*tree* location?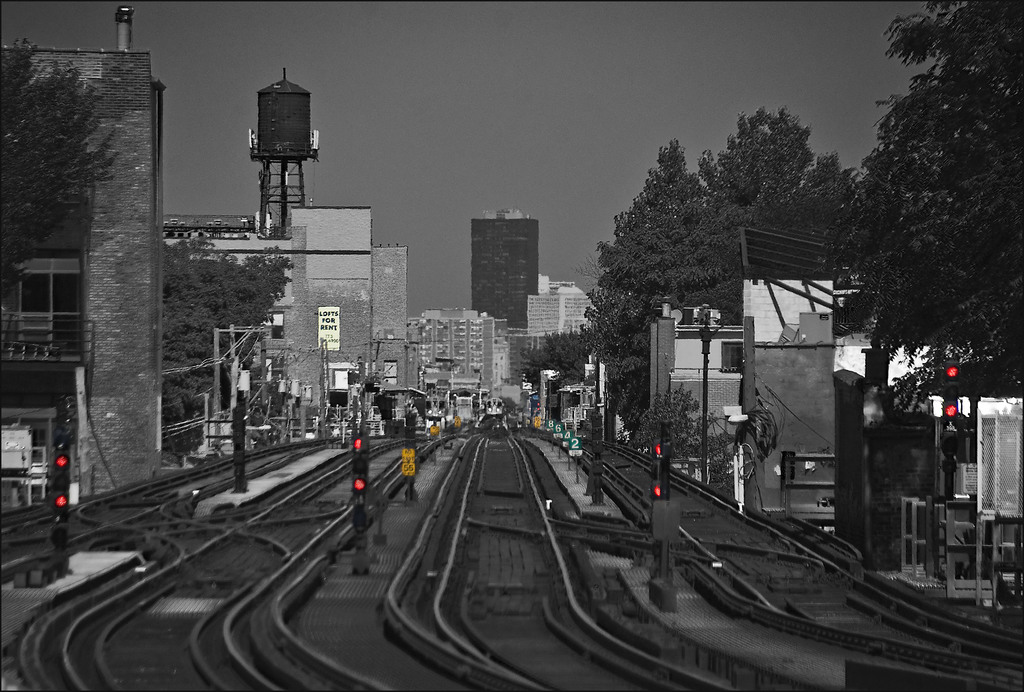
<box>157,241,300,461</box>
